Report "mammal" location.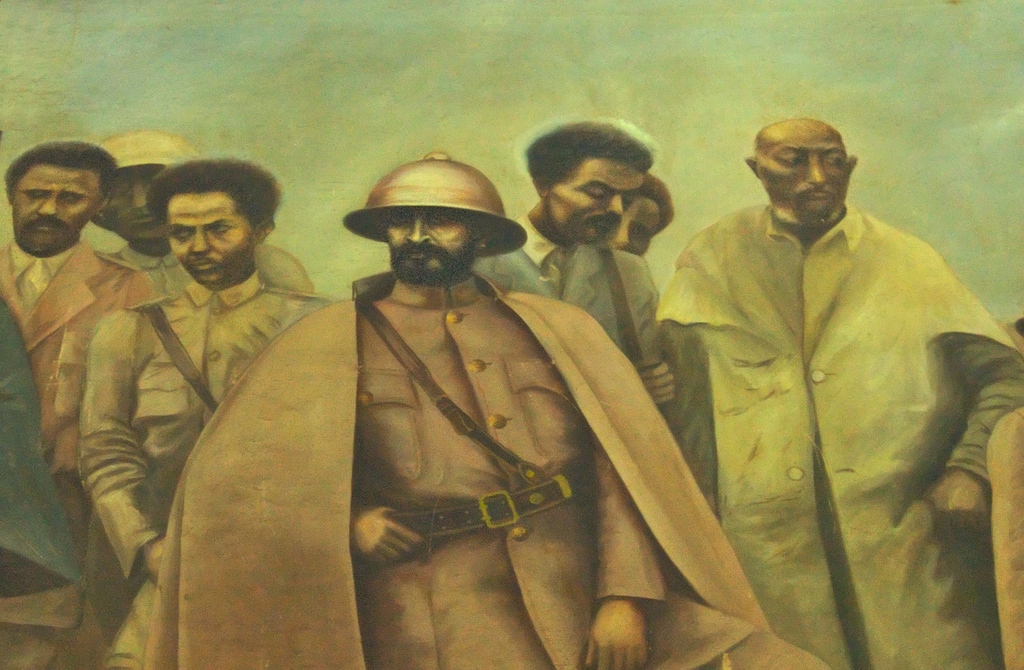
Report: <region>639, 108, 994, 666</region>.
